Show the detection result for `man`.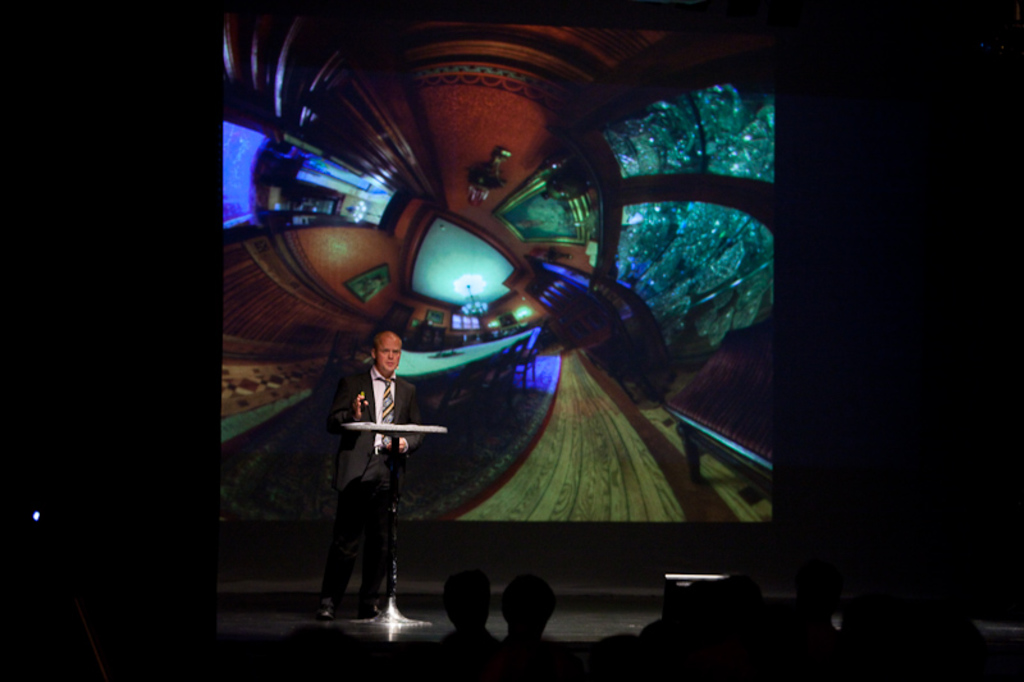
crop(493, 567, 564, 681).
